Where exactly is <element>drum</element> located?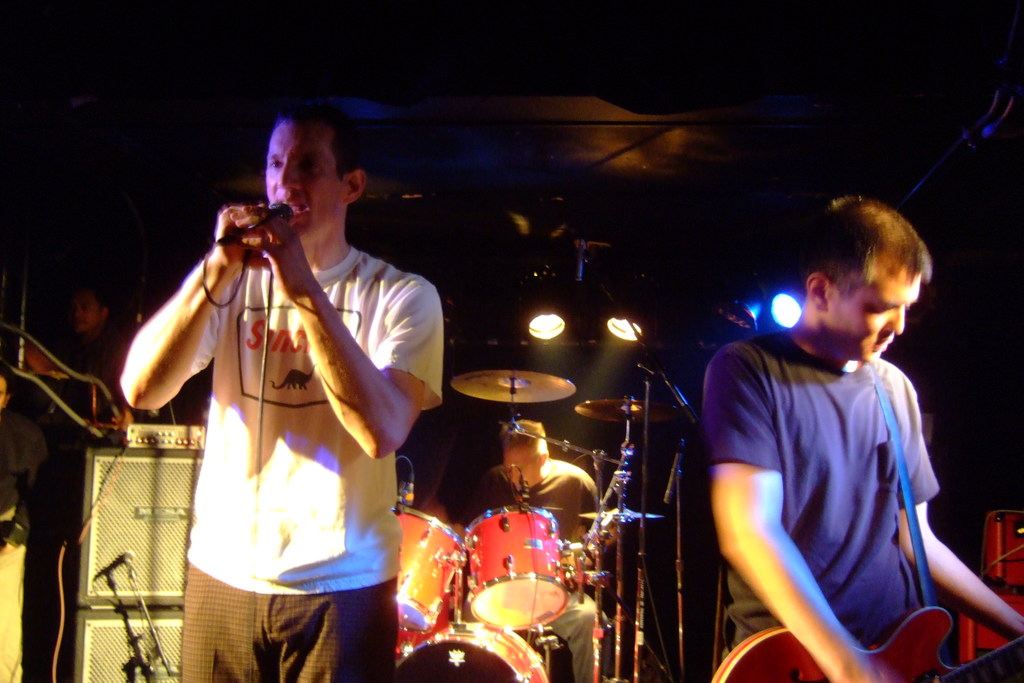
Its bounding box is Rect(394, 624, 548, 682).
